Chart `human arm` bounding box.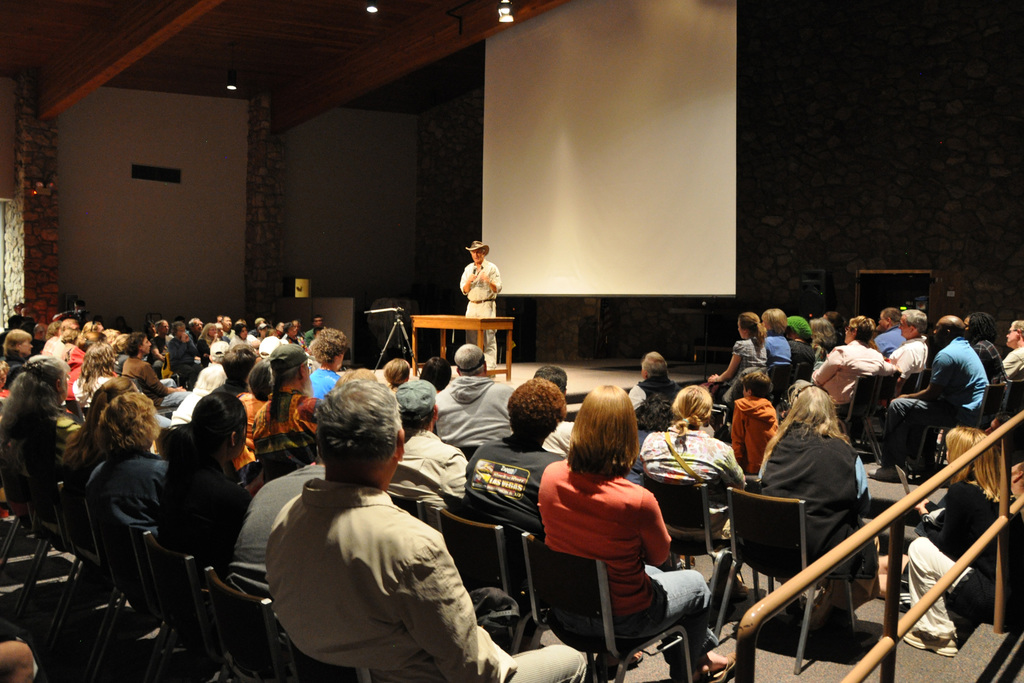
Charted: BBox(895, 355, 950, 400).
